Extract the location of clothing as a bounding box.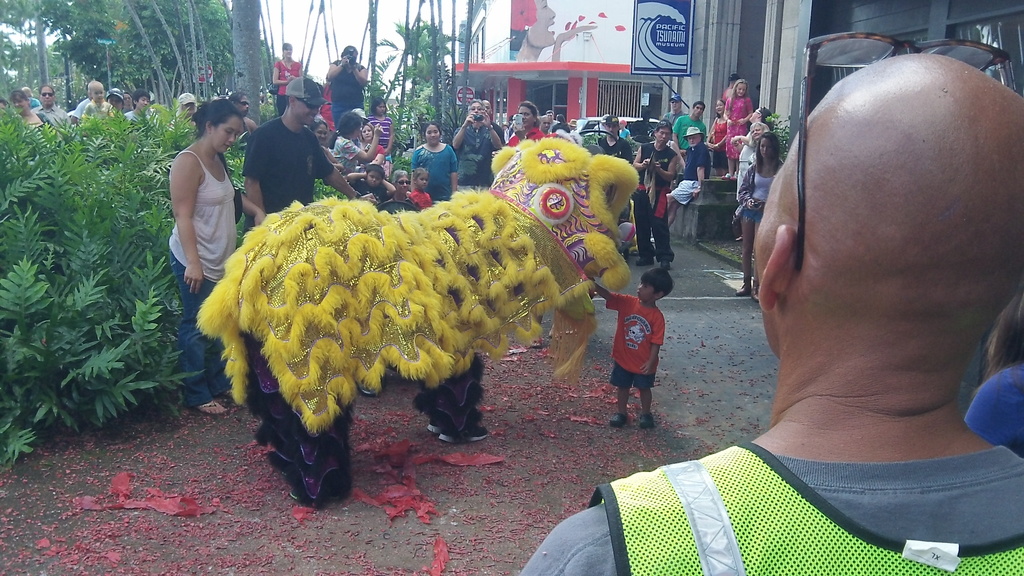
x1=516, y1=433, x2=1023, y2=575.
